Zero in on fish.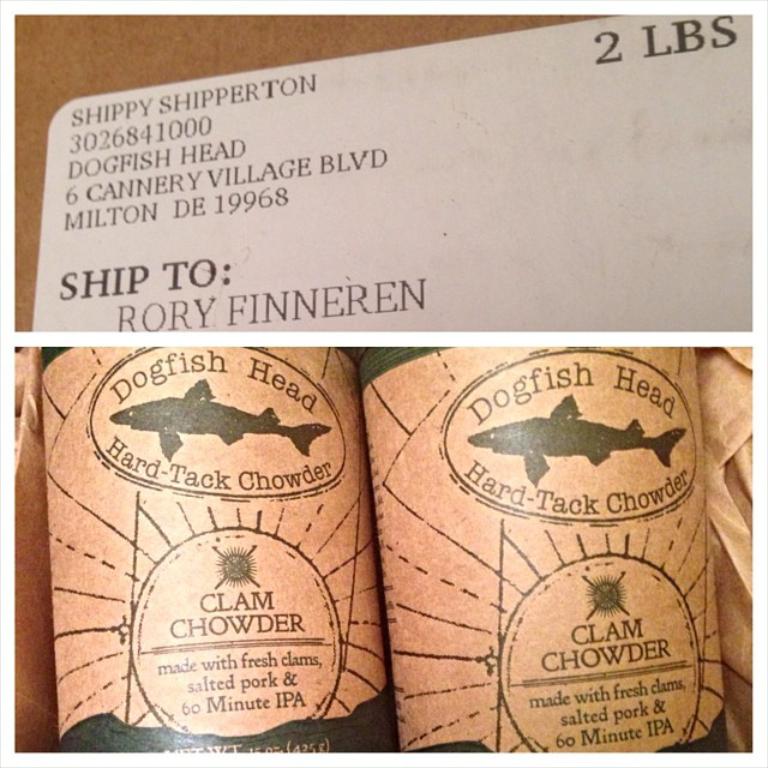
Zeroed in: bbox(110, 379, 334, 458).
